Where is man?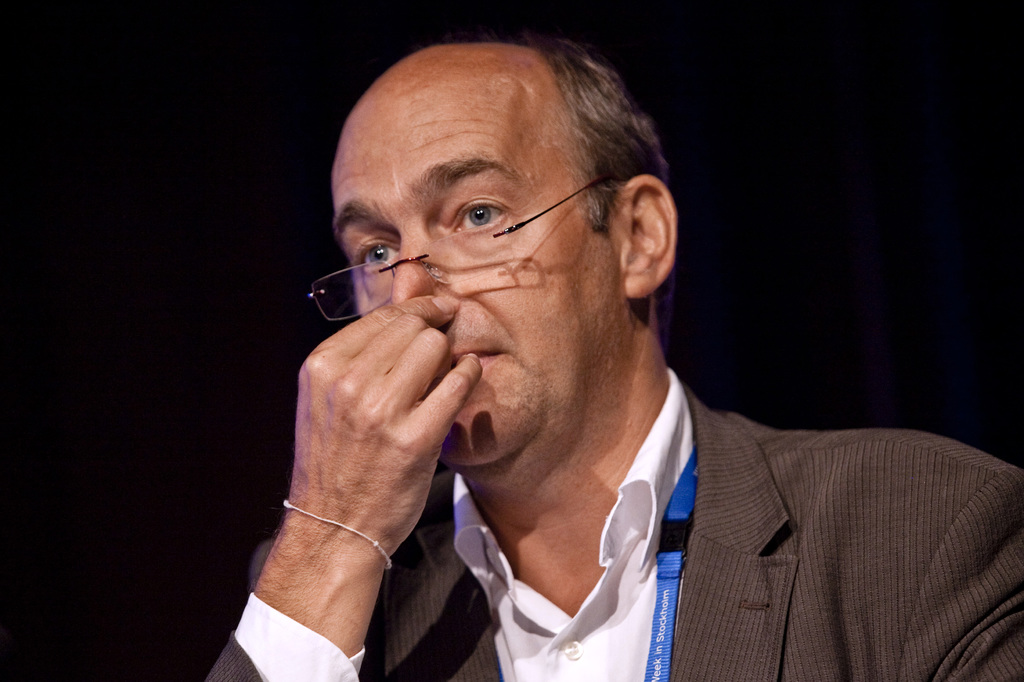
178/9/996/681.
